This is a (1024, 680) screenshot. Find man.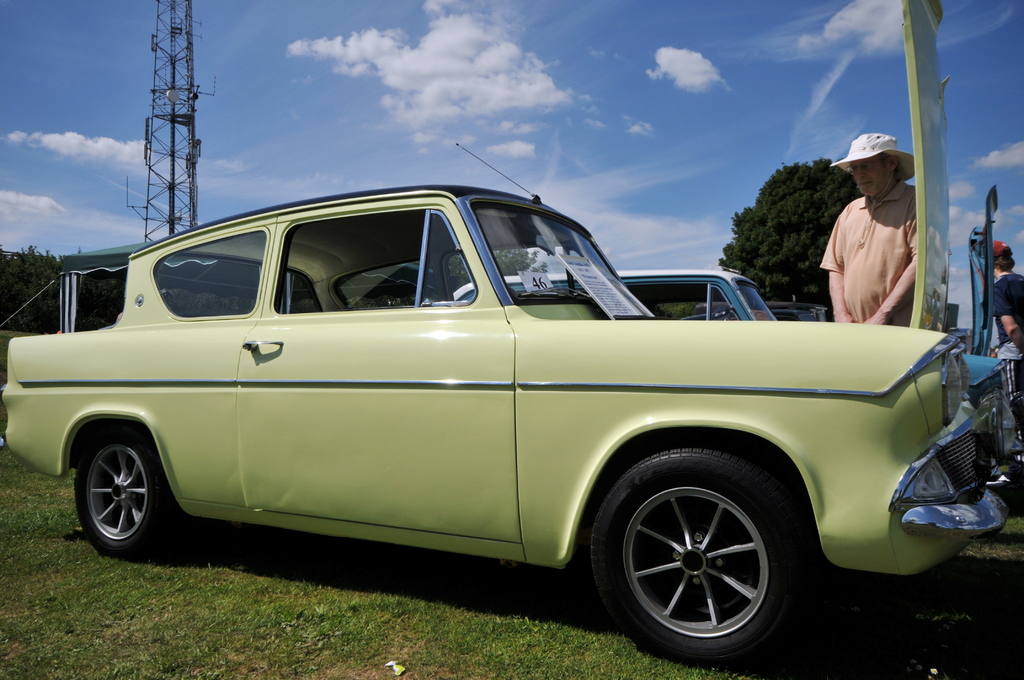
Bounding box: BBox(989, 238, 1023, 458).
